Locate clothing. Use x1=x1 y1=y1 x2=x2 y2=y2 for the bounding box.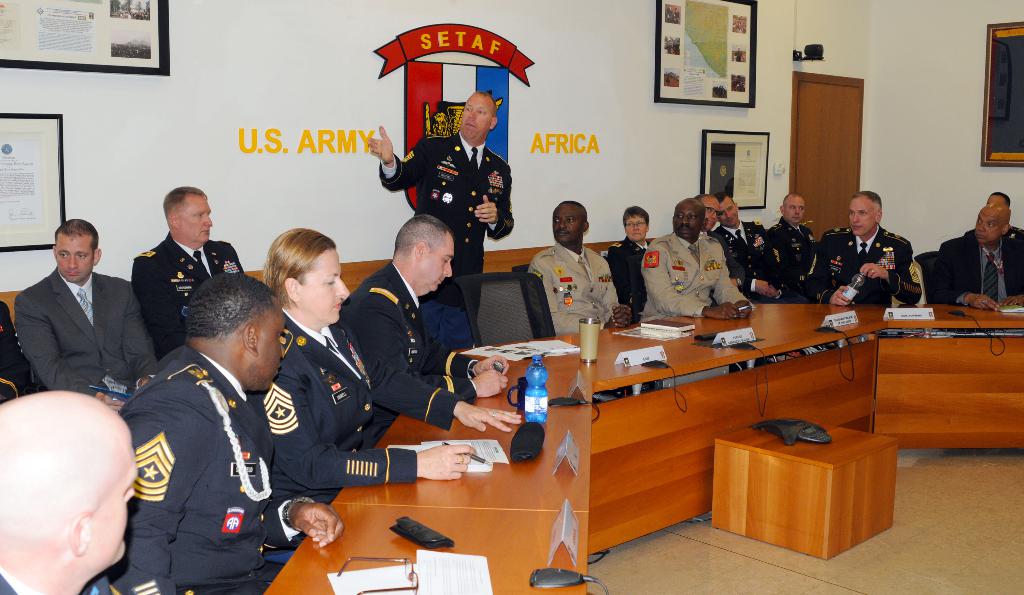
x1=260 y1=294 x2=453 y2=492.
